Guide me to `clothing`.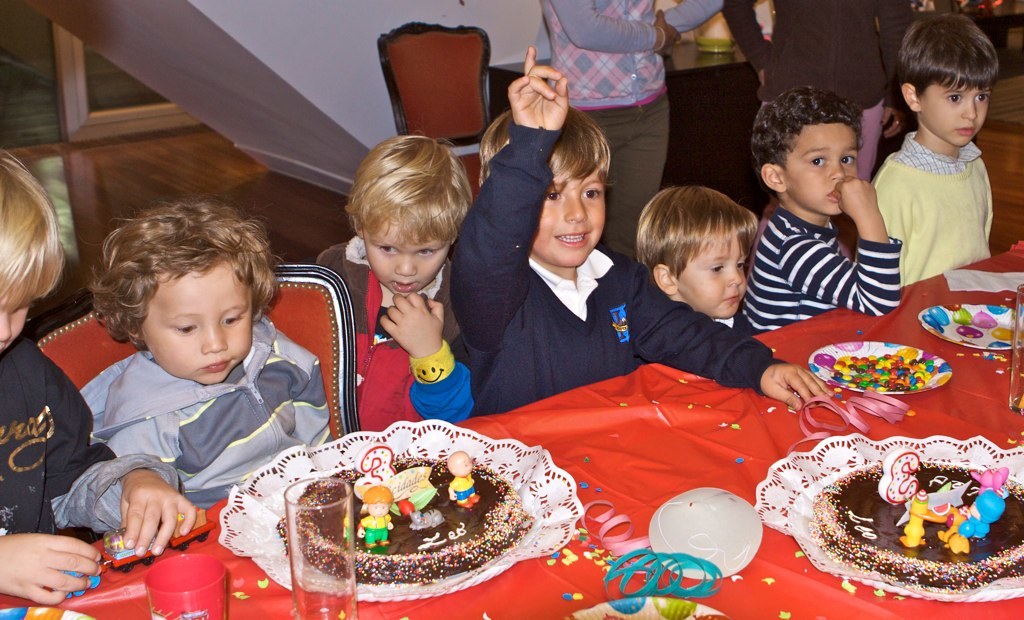
Guidance: 870,85,1002,277.
